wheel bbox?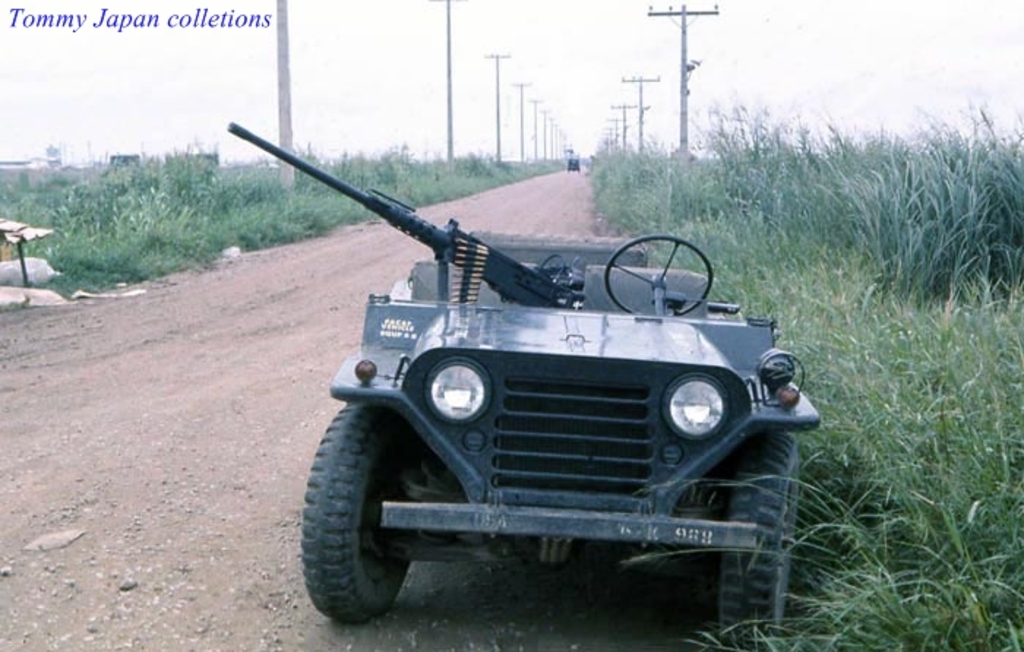
603, 231, 720, 314
